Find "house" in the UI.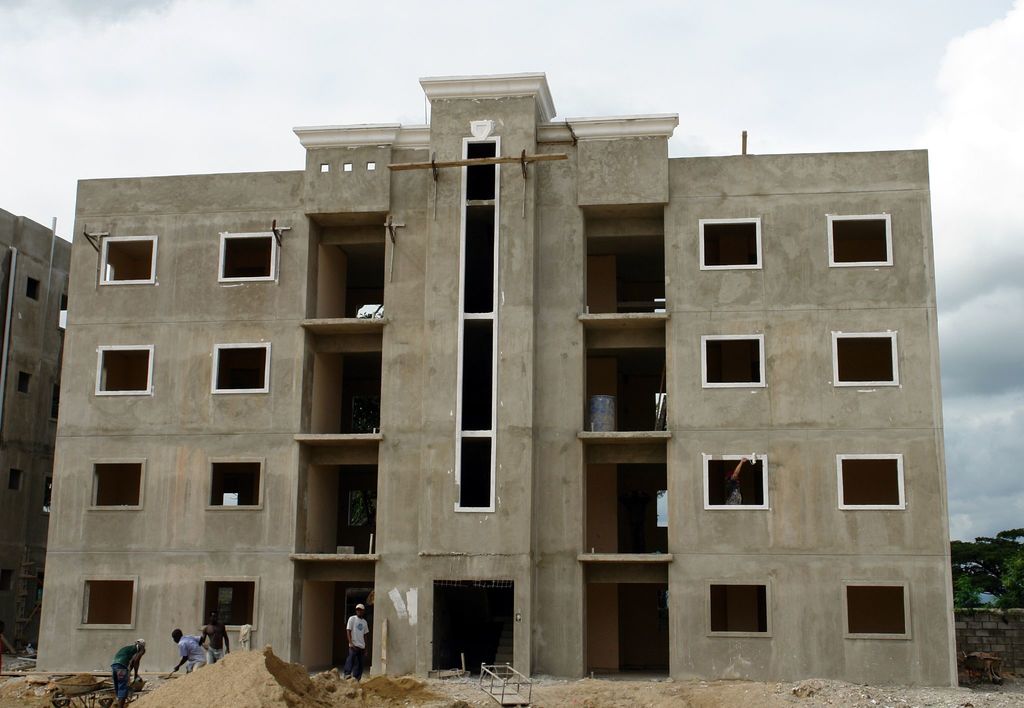
UI element at bbox=[26, 72, 959, 684].
